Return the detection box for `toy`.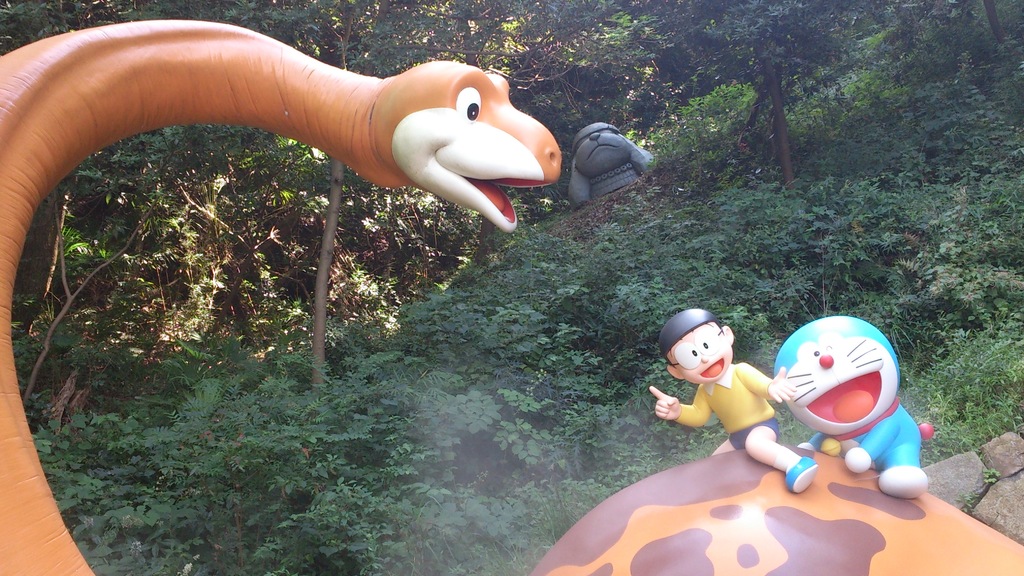
<region>0, 26, 1023, 575</region>.
